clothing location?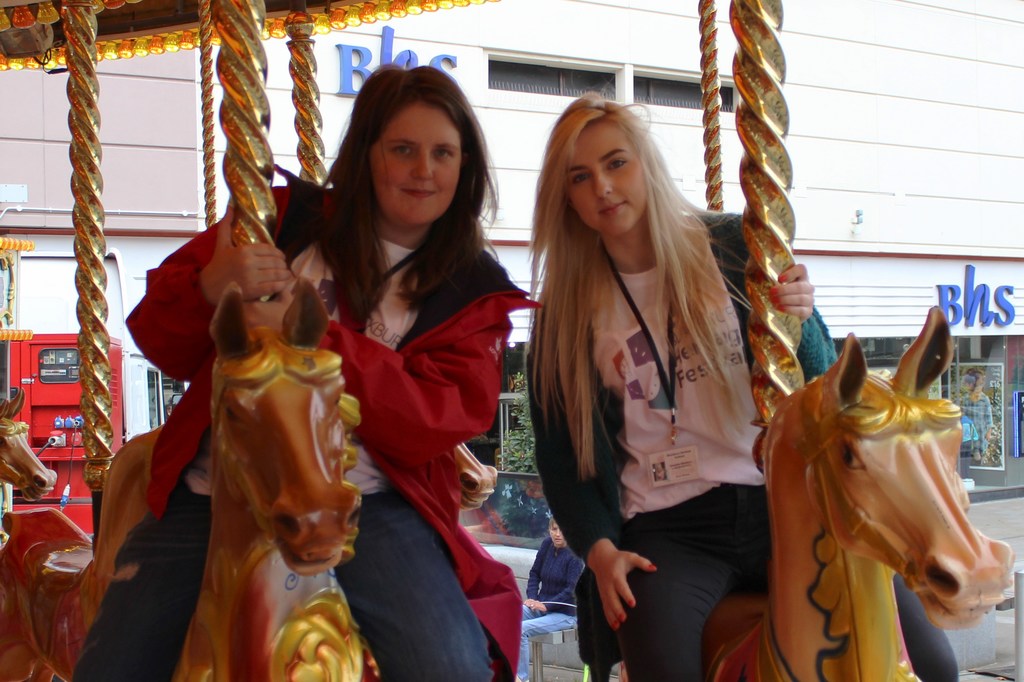
(left=504, top=489, right=554, bottom=535)
